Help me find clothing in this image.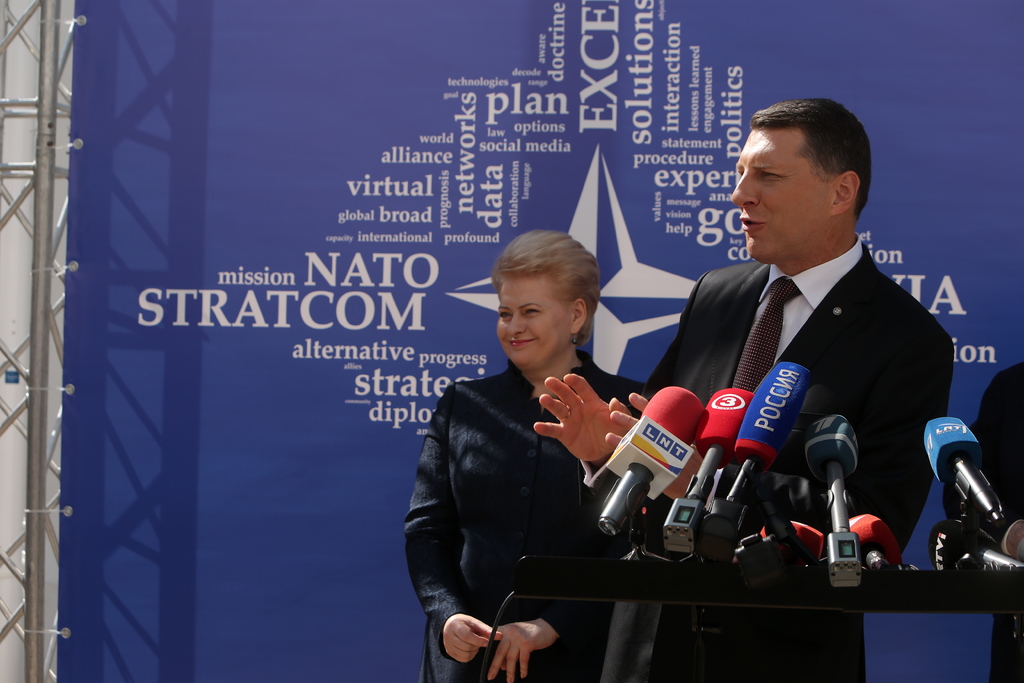
Found it: {"x1": 967, "y1": 360, "x2": 1023, "y2": 682}.
